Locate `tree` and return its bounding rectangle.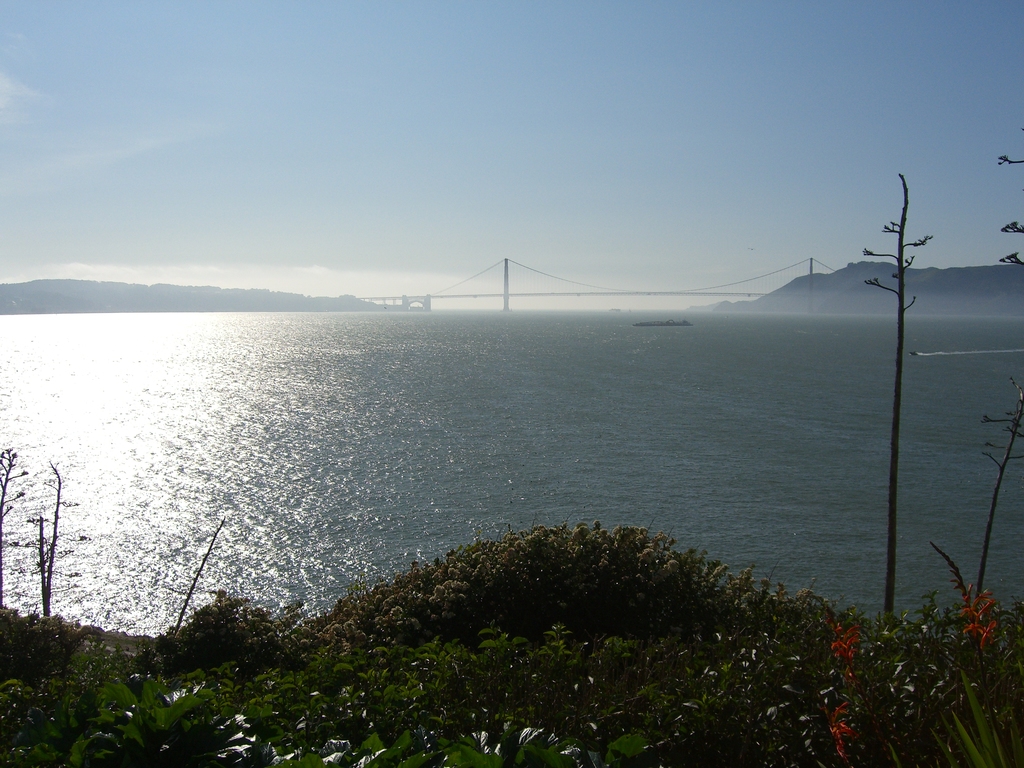
box=[862, 169, 933, 618].
